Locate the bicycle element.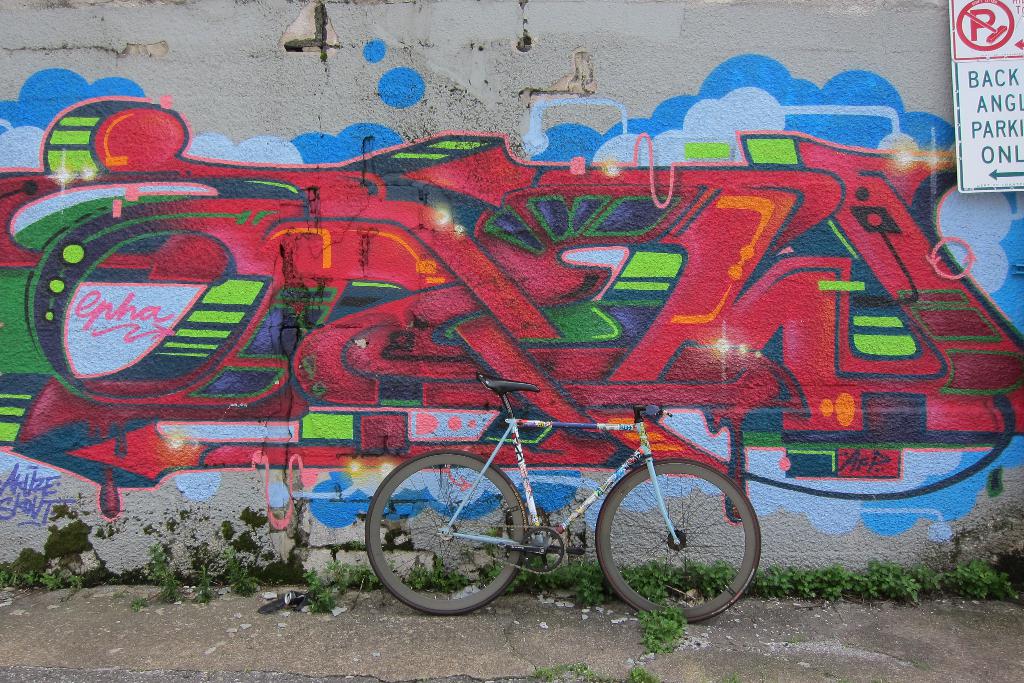
Element bbox: <box>365,373,762,622</box>.
